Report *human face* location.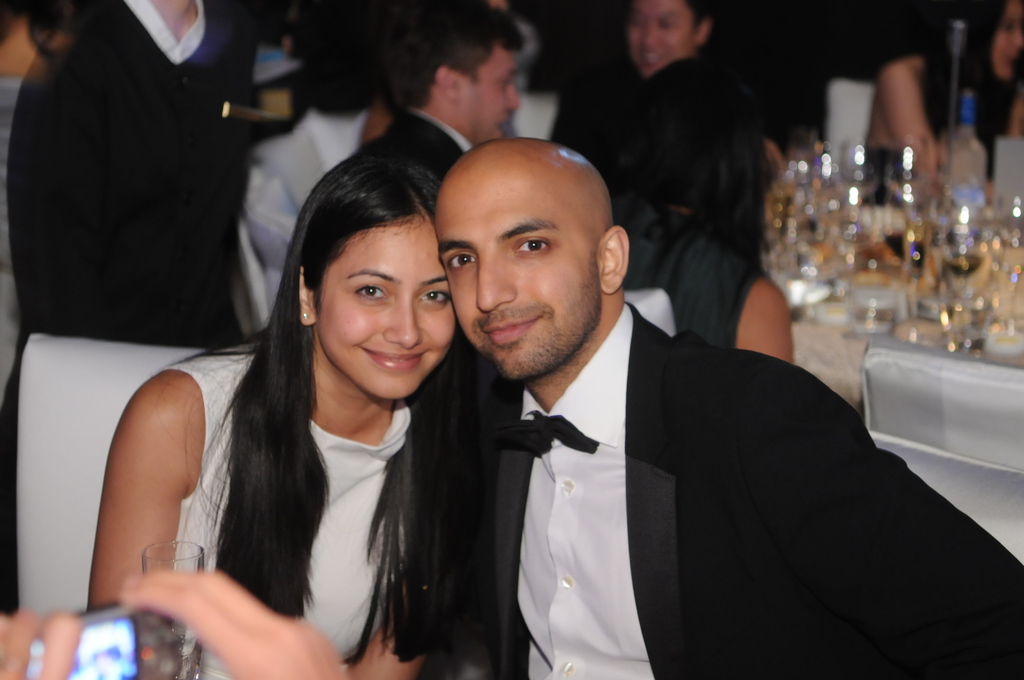
Report: [314, 223, 456, 396].
